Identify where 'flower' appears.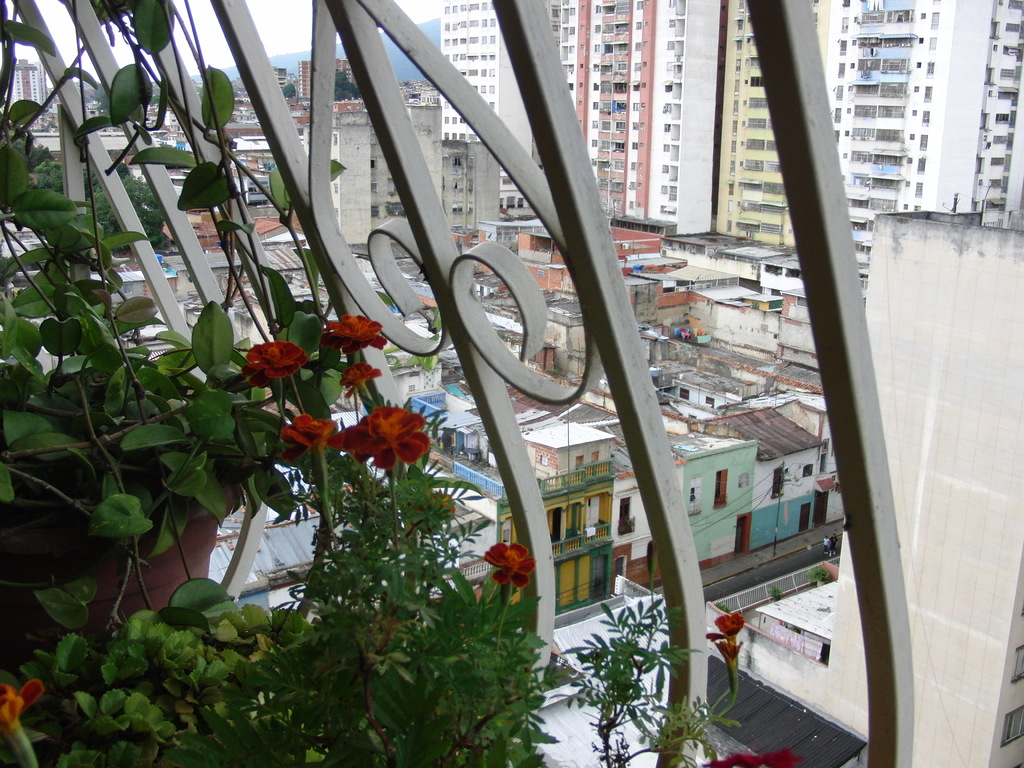
Appears at [0, 687, 42, 729].
